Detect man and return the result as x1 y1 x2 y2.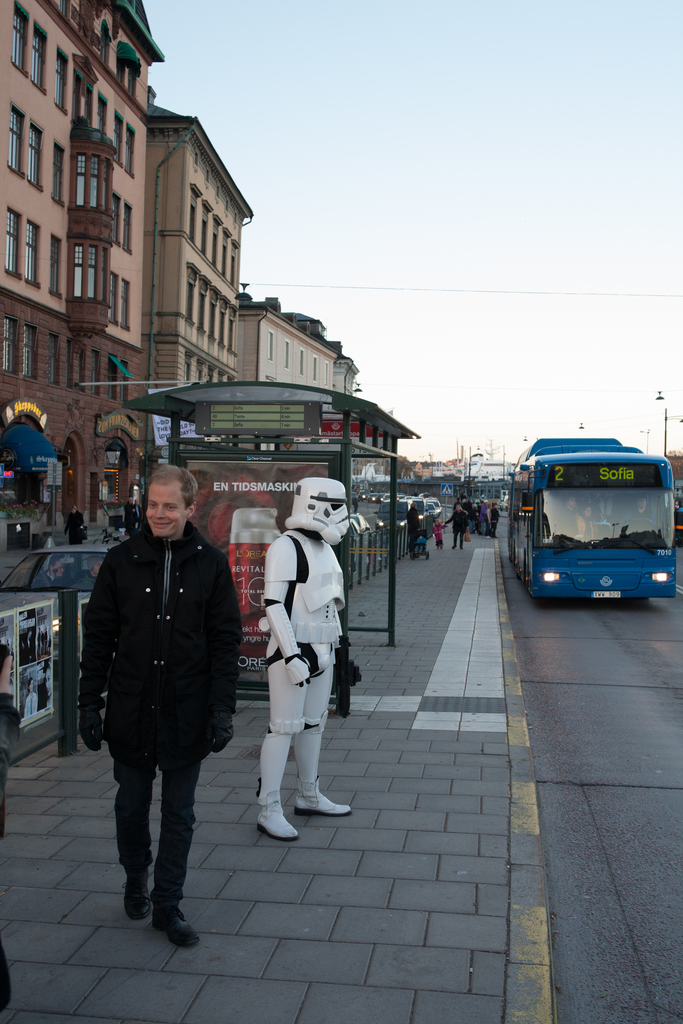
76 556 104 591.
